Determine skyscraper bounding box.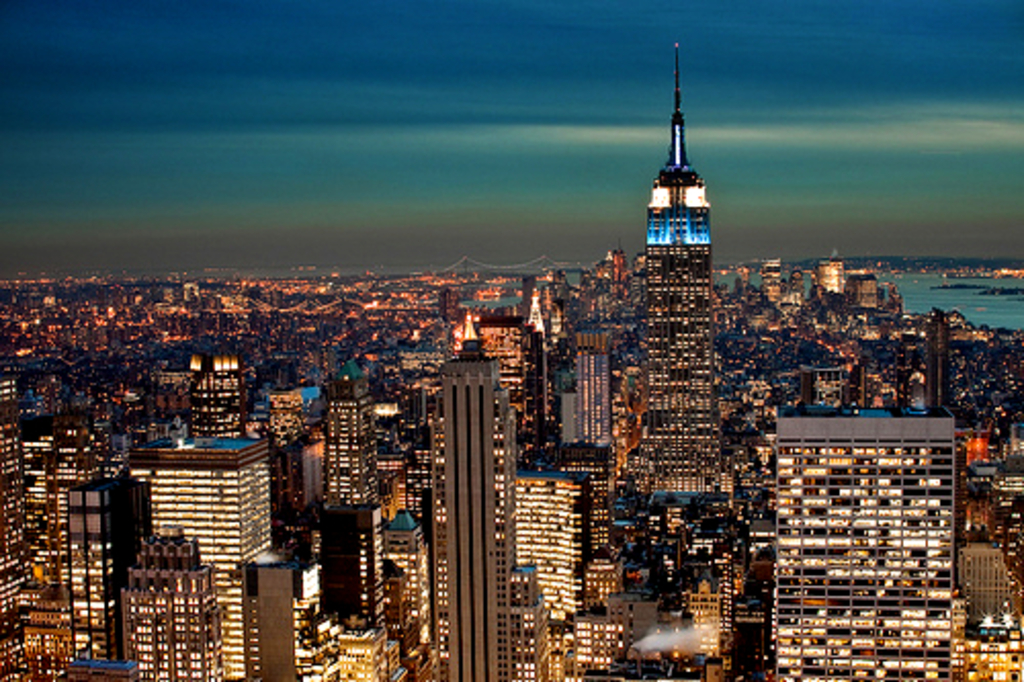
Determined: select_region(621, 35, 743, 528).
